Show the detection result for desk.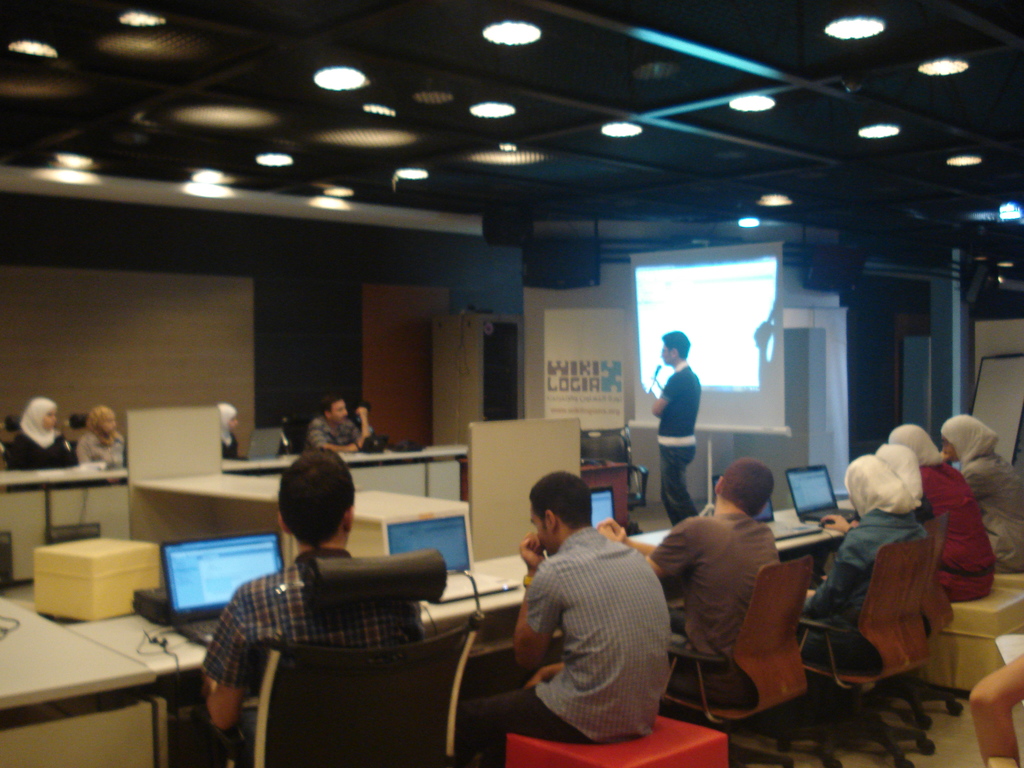
pyautogui.locateOnScreen(6, 467, 312, 761).
